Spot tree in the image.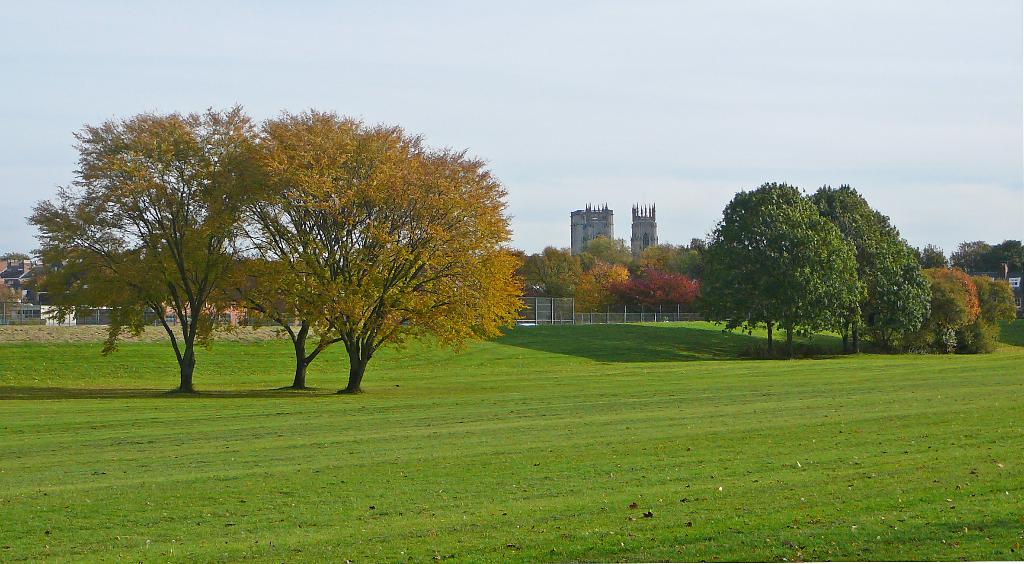
tree found at box=[969, 276, 1023, 353].
